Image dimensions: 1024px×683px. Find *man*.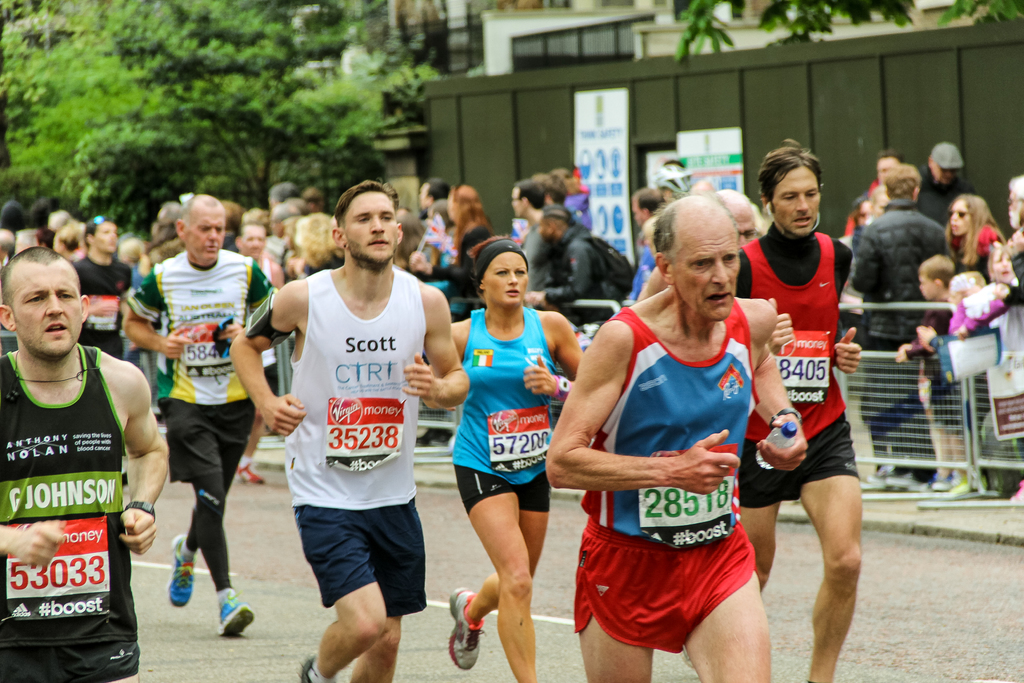
Rect(830, 163, 941, 361).
